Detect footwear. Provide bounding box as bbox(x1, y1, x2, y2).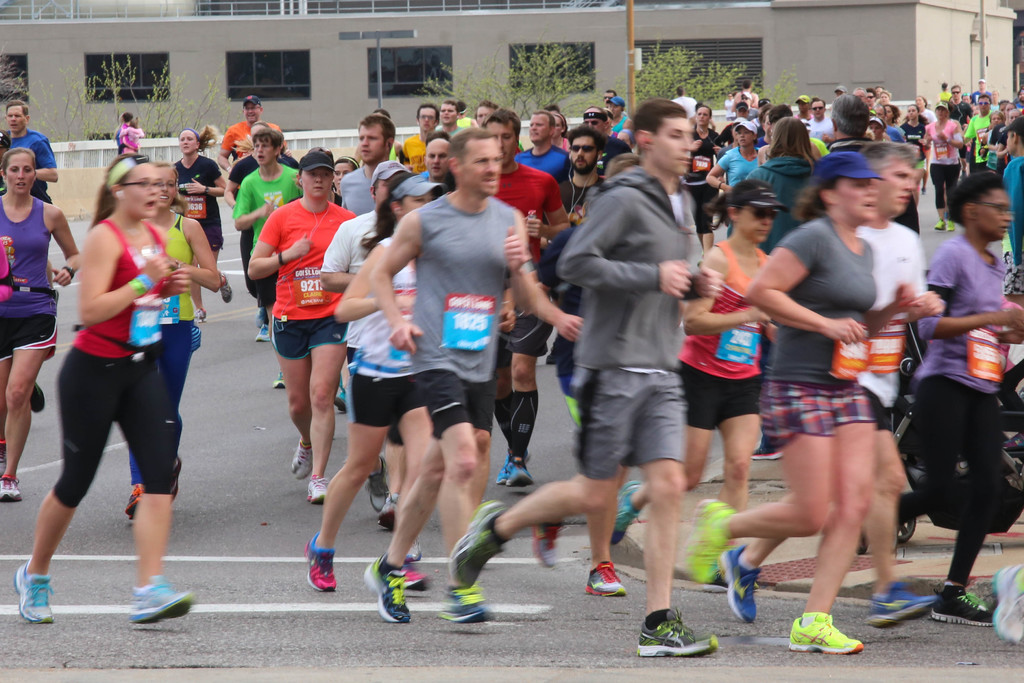
bbox(124, 477, 156, 524).
